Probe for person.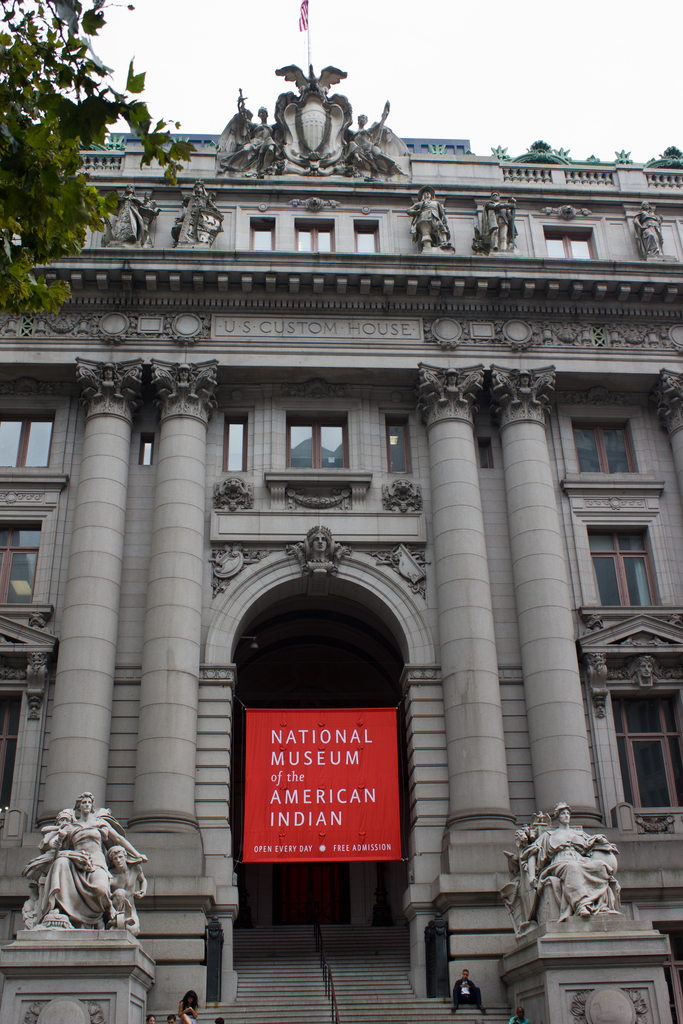
Probe result: pyautogui.locateOnScreen(147, 1012, 159, 1023).
